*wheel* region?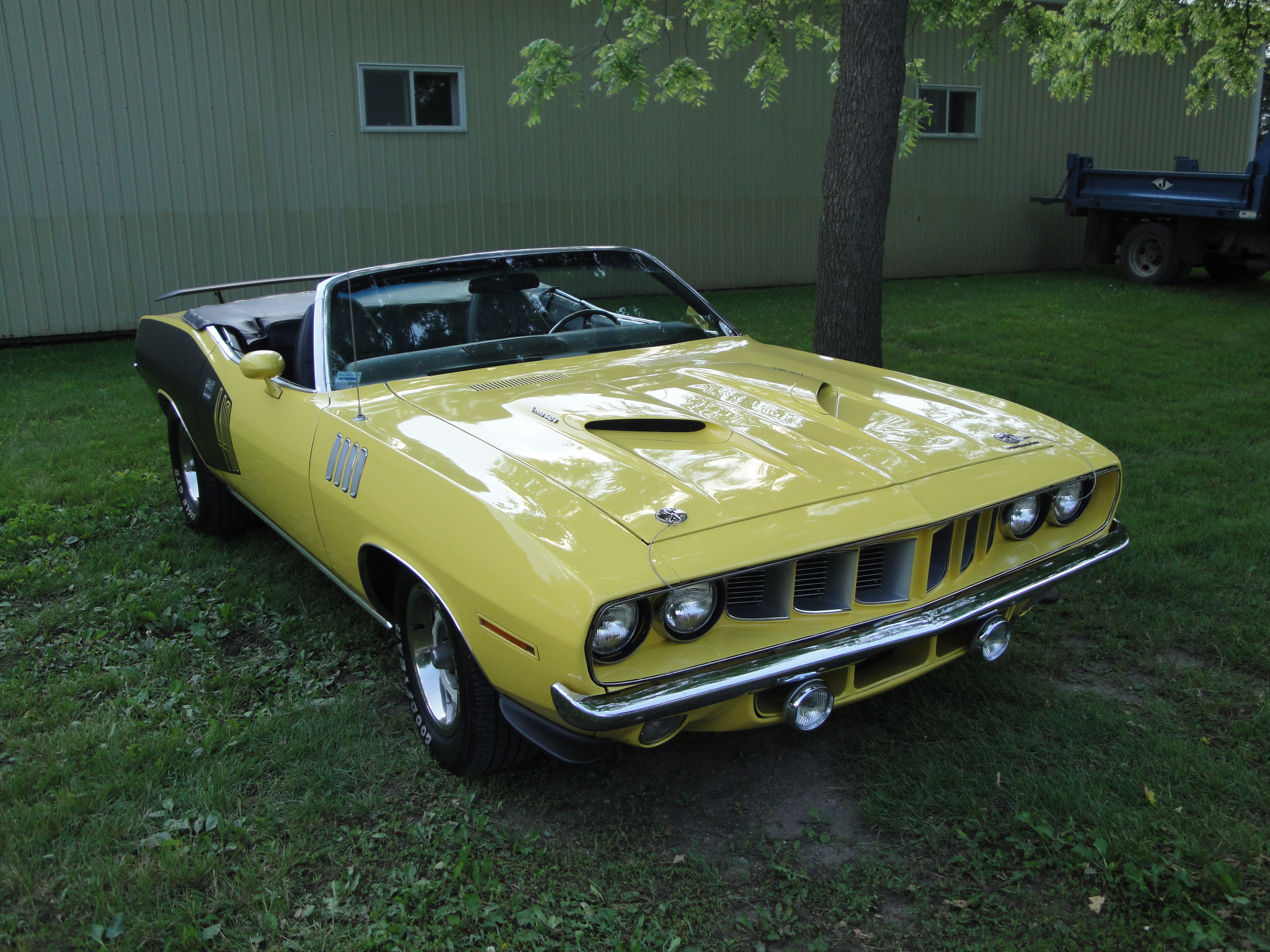
BBox(54, 129, 74, 169)
